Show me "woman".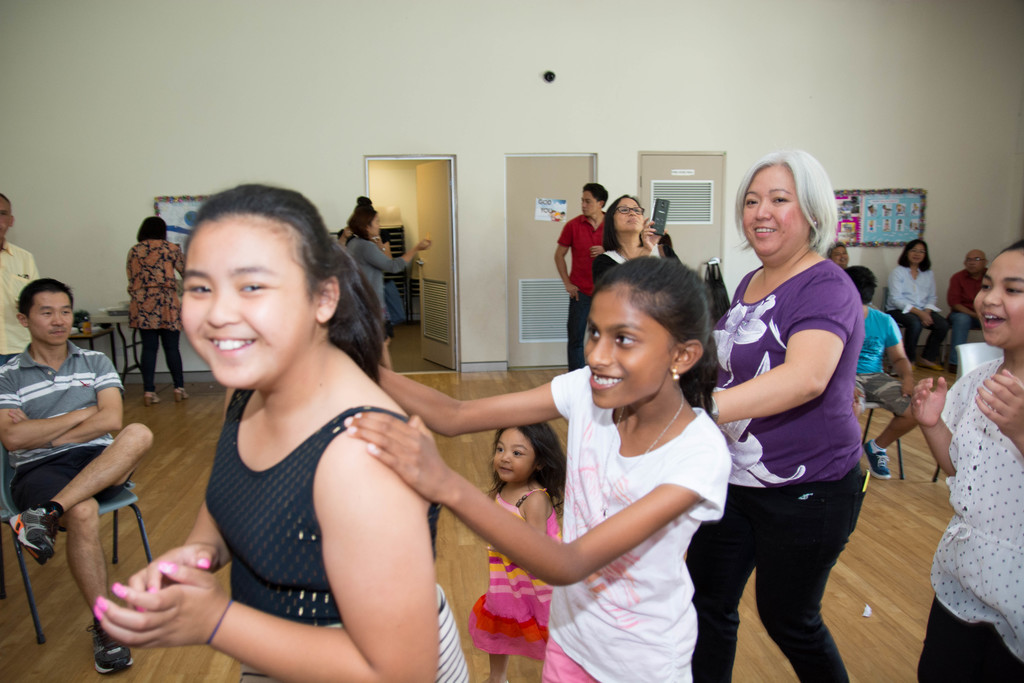
"woman" is here: pyautogui.locateOnScreen(342, 208, 433, 324).
